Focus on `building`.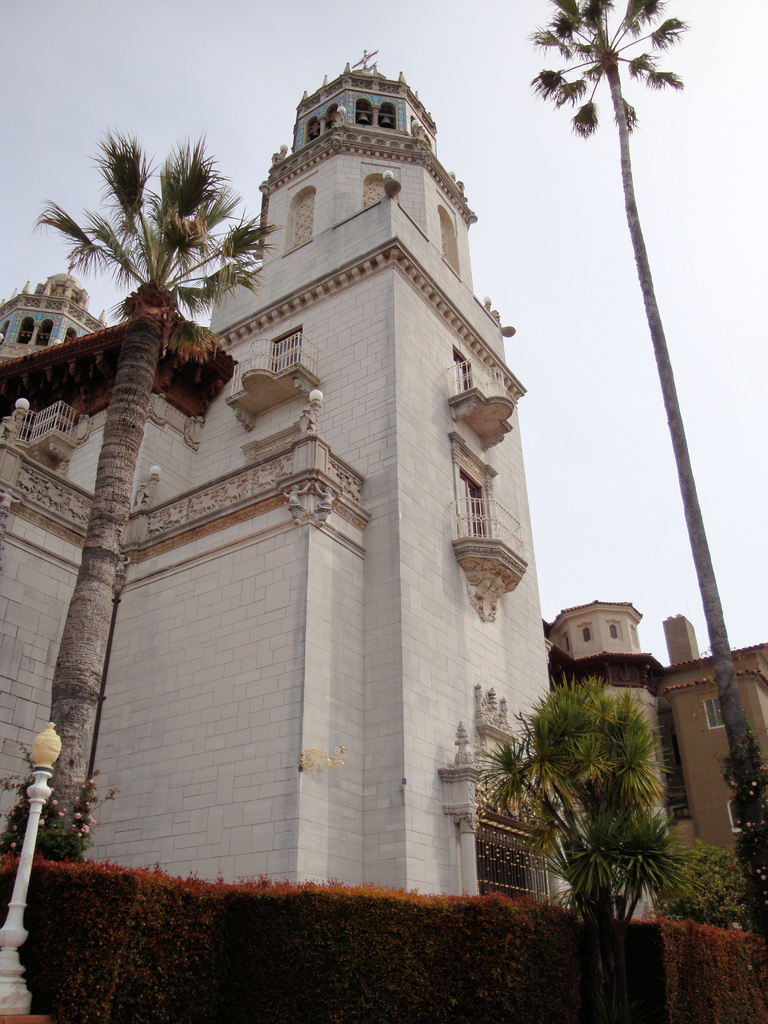
Focused at crop(0, 54, 575, 906).
